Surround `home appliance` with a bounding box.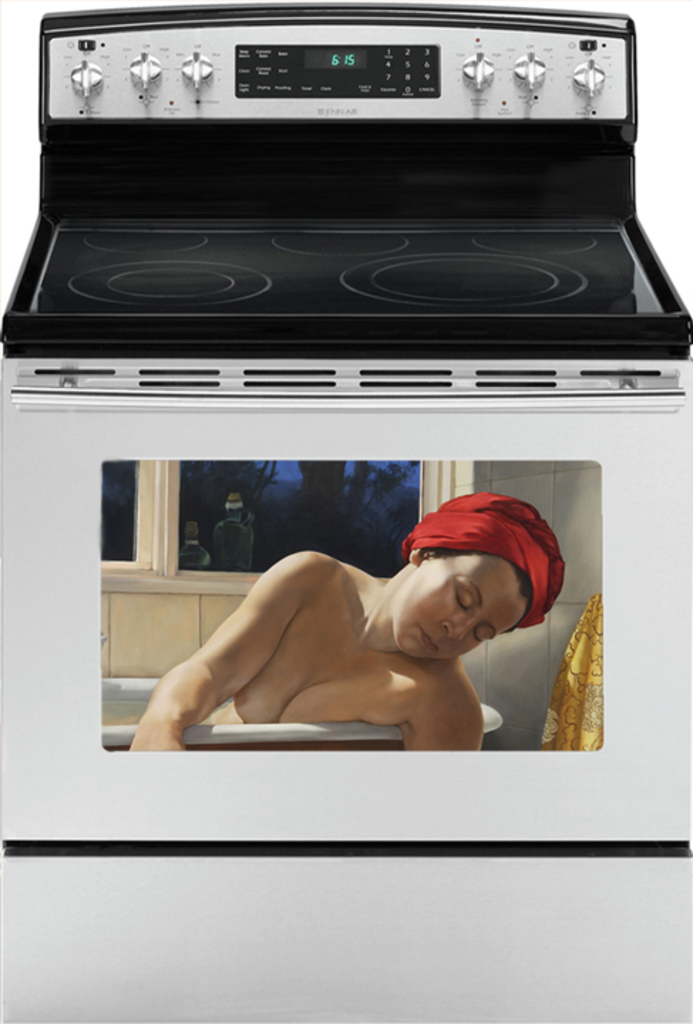
locate(0, 0, 692, 784).
